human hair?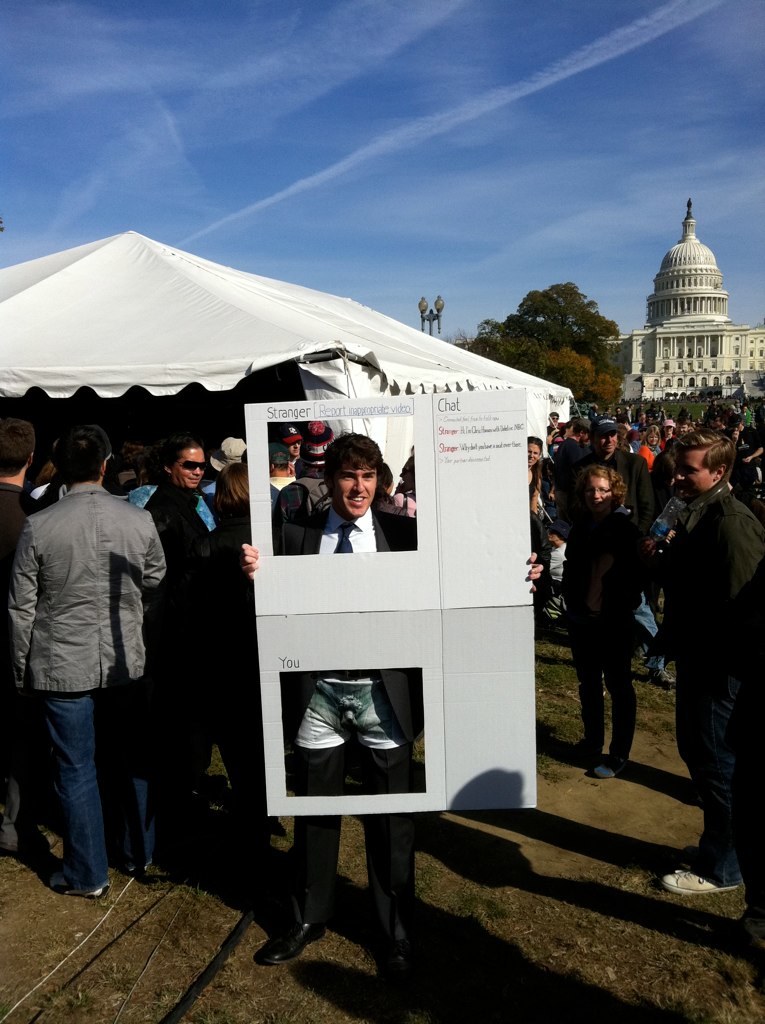
[x1=52, y1=423, x2=116, y2=490]
